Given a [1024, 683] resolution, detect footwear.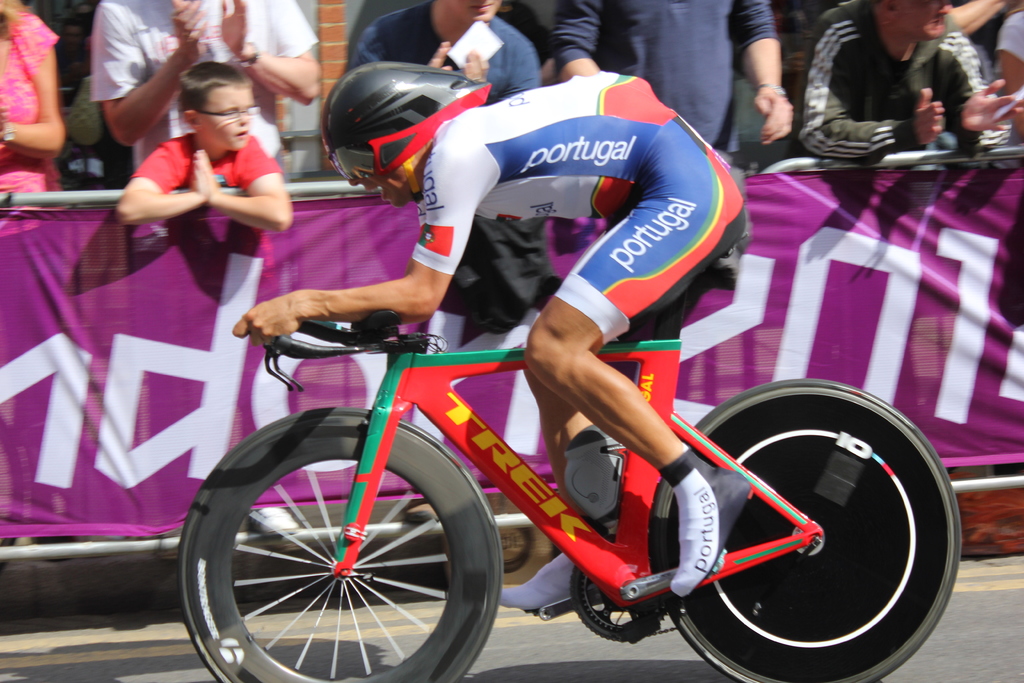
box=[666, 452, 753, 597].
